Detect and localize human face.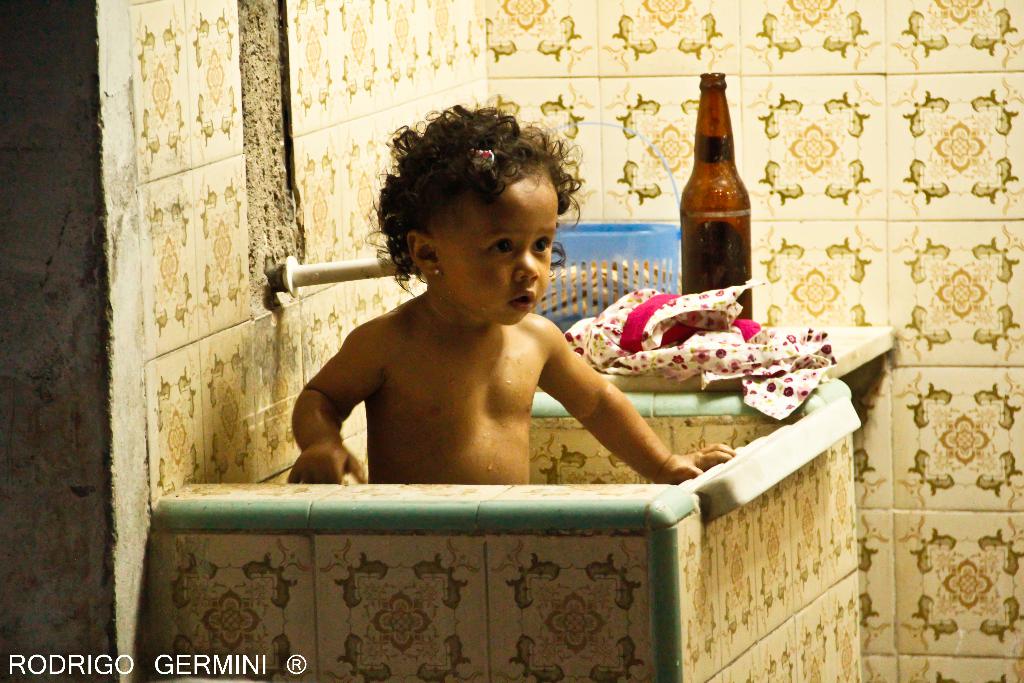
Localized at box=[438, 174, 558, 325].
